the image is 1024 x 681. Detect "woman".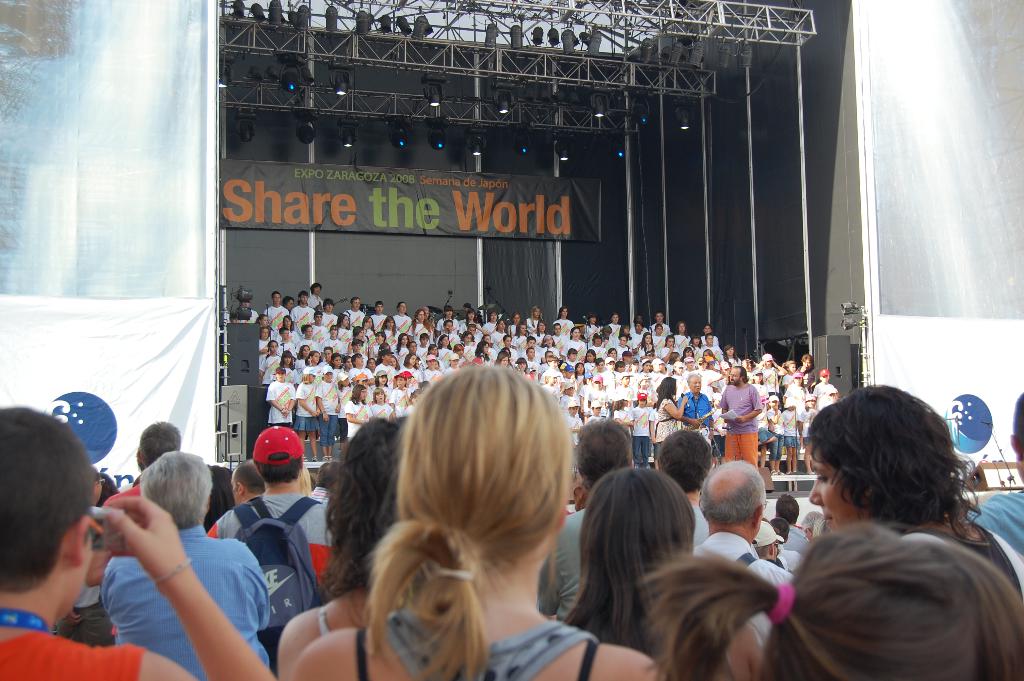
Detection: (x1=744, y1=367, x2=770, y2=418).
